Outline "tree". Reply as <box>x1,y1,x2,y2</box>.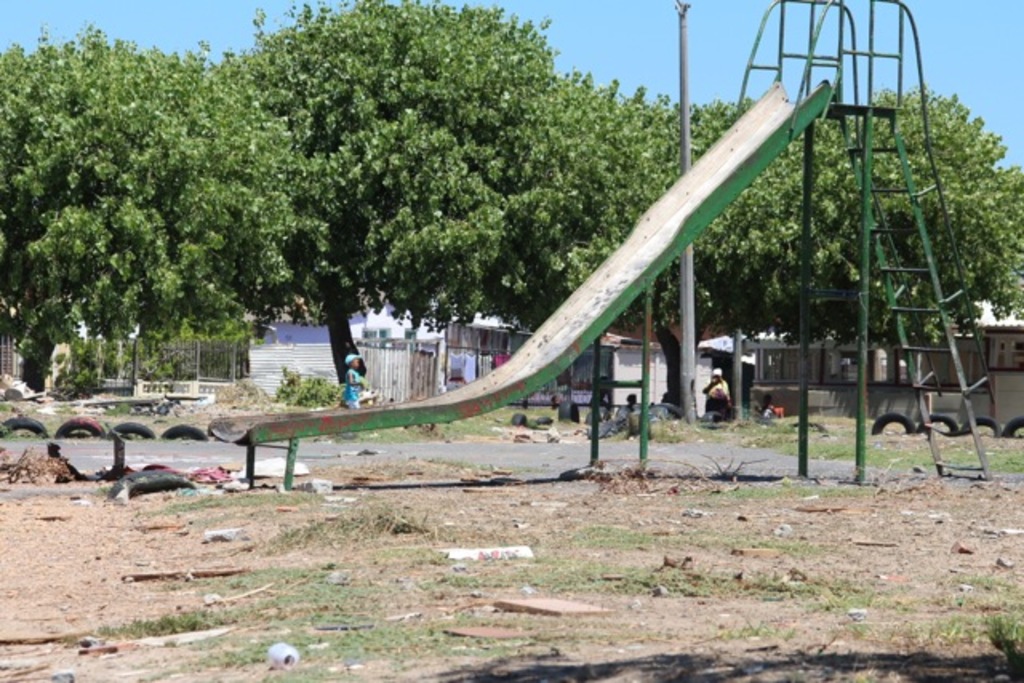
<box>240,0,571,371</box>.
